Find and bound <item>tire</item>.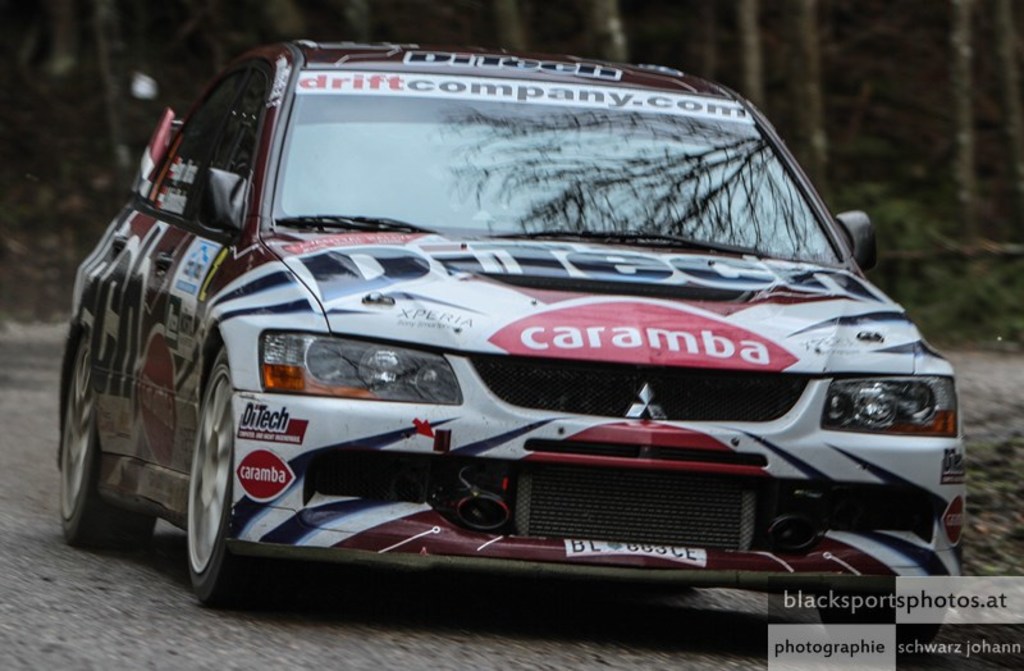
Bound: 61/302/143/566.
